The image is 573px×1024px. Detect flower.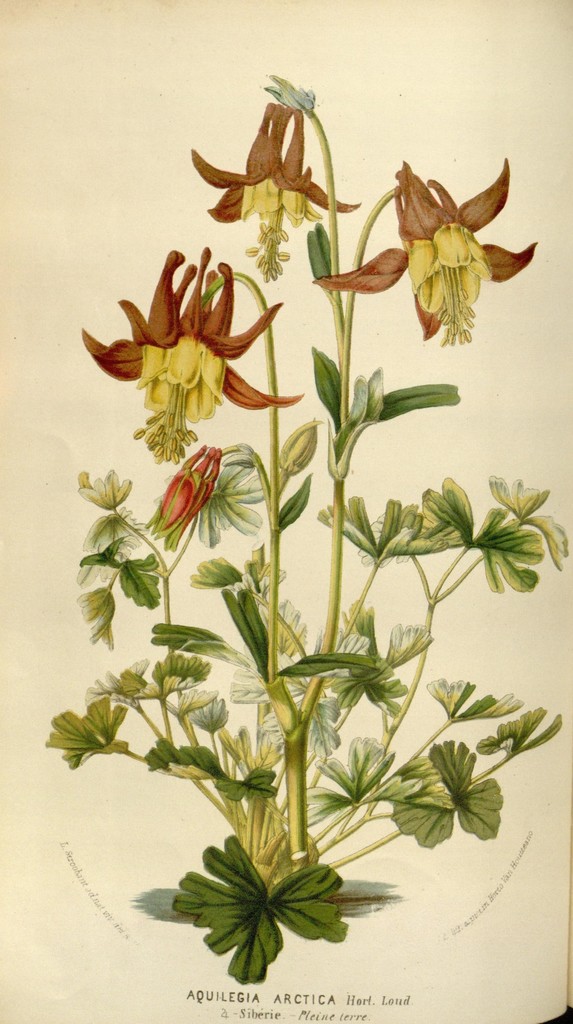
Detection: region(85, 237, 280, 423).
